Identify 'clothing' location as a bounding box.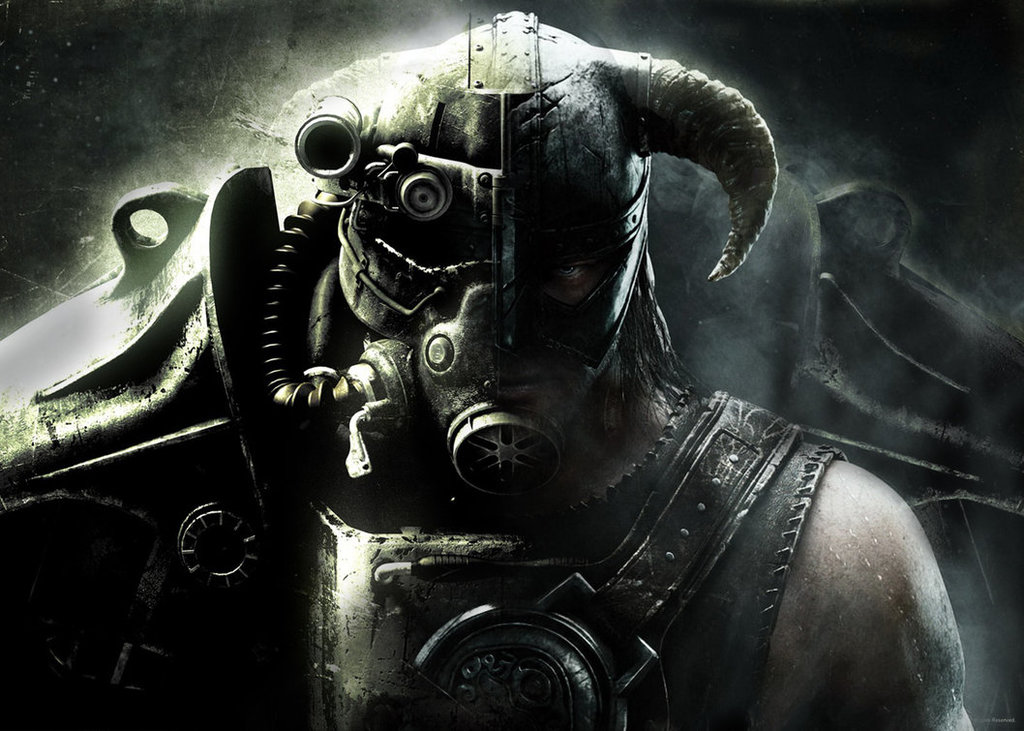
box(0, 377, 845, 730).
